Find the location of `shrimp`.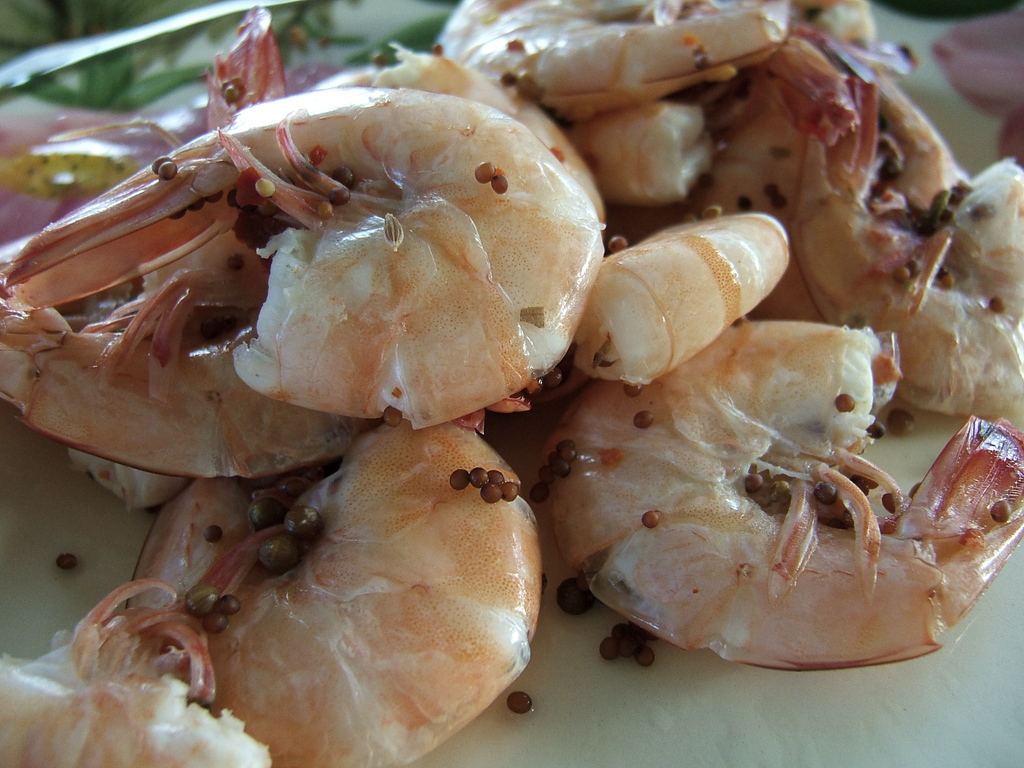
Location: bbox=[442, 0, 808, 125].
